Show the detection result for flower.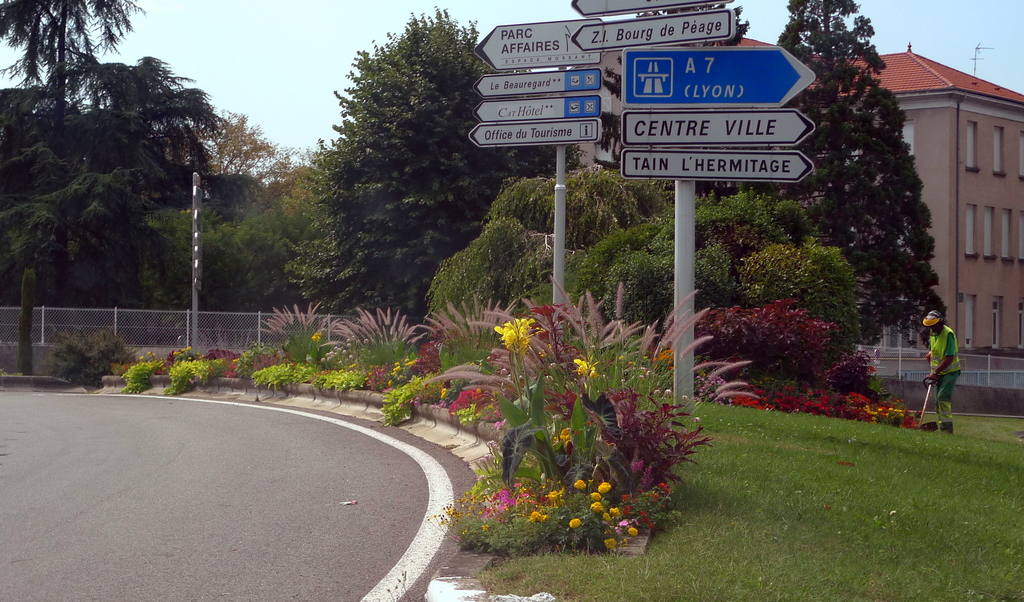
(598, 482, 610, 493).
